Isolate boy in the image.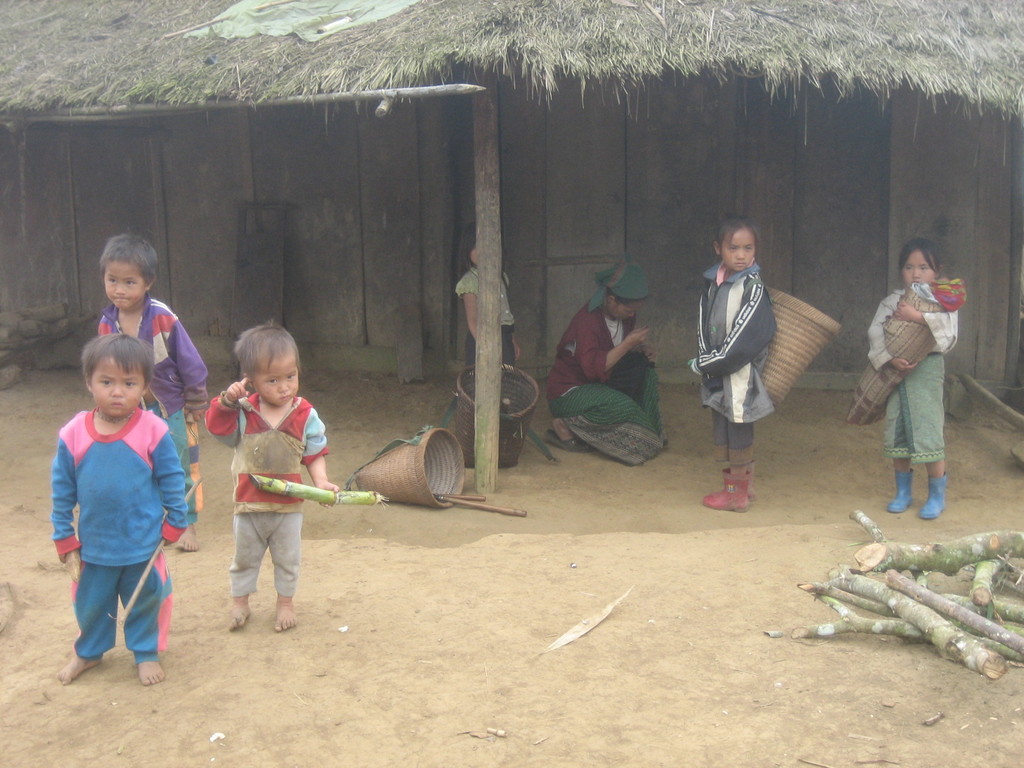
Isolated region: x1=51, y1=329, x2=195, y2=681.
